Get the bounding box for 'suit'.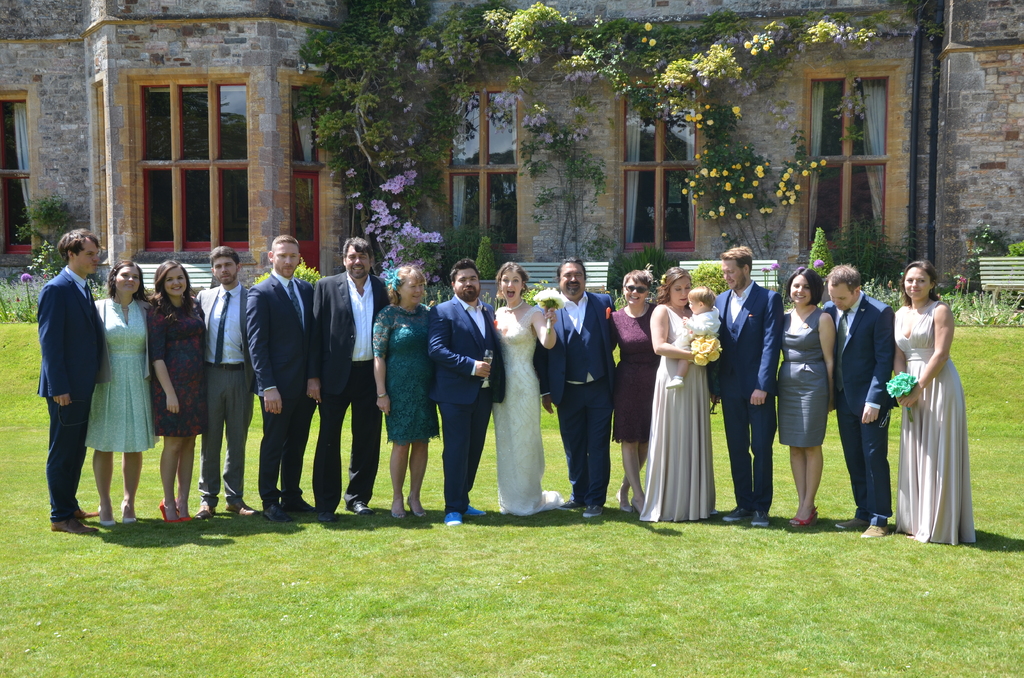
(x1=820, y1=301, x2=893, y2=523).
